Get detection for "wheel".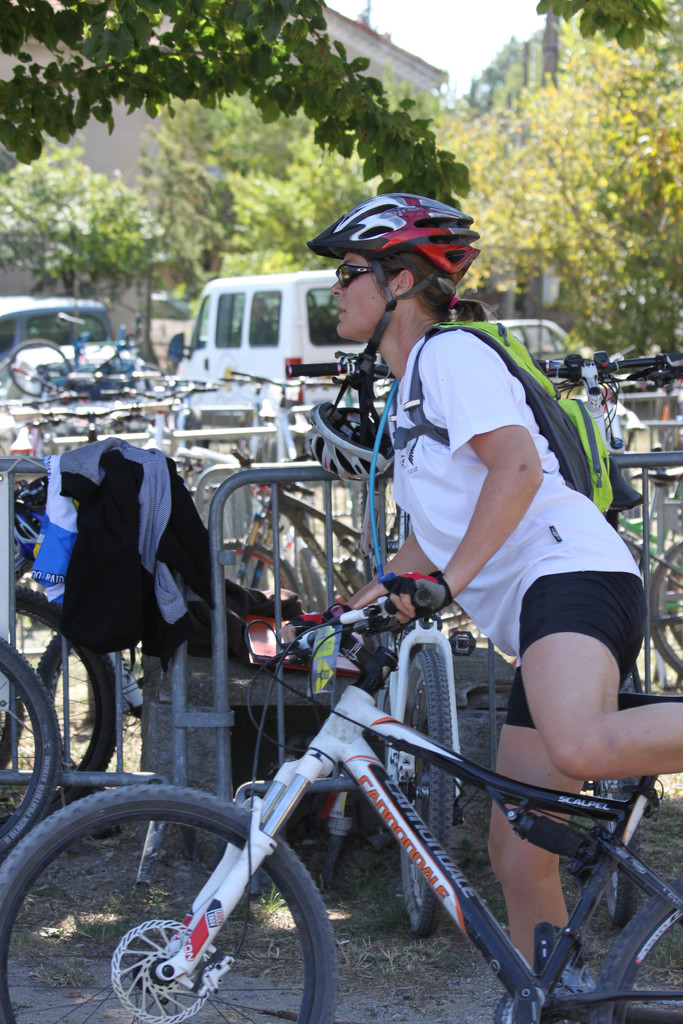
Detection: 0:645:58:862.
